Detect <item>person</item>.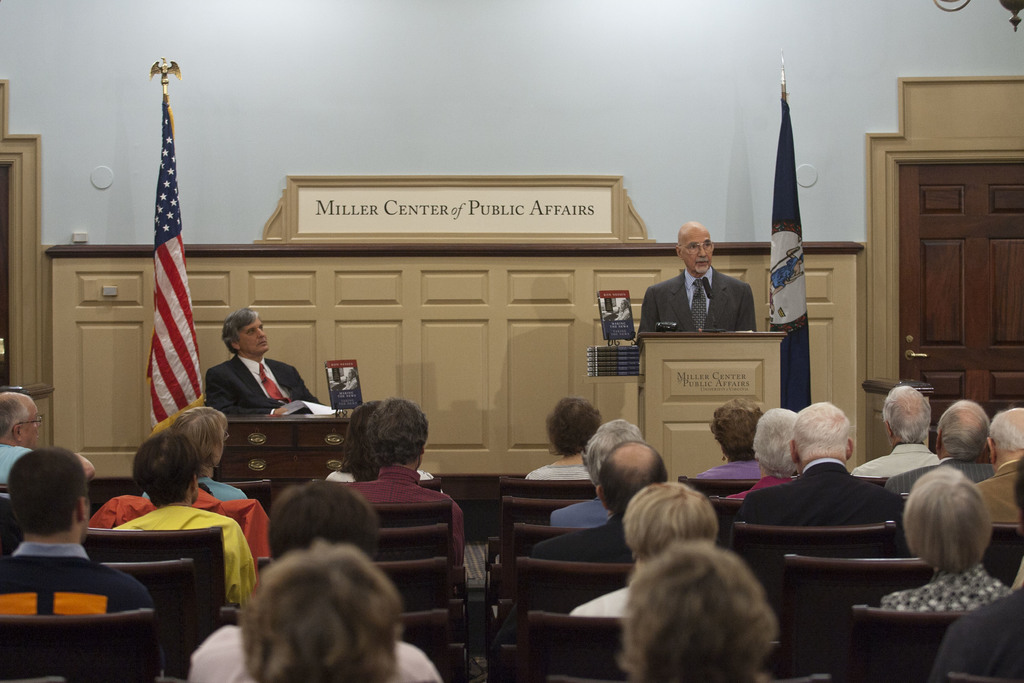
Detected at (904, 407, 1002, 484).
